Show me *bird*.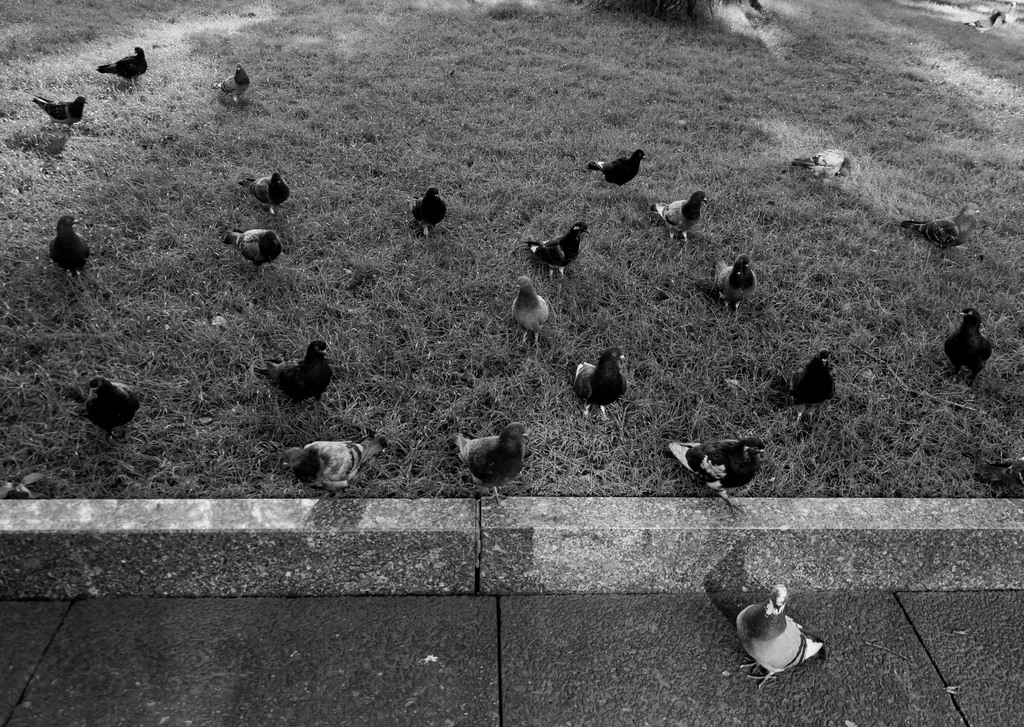
*bird* is here: {"left": 665, "top": 439, "right": 767, "bottom": 521}.
